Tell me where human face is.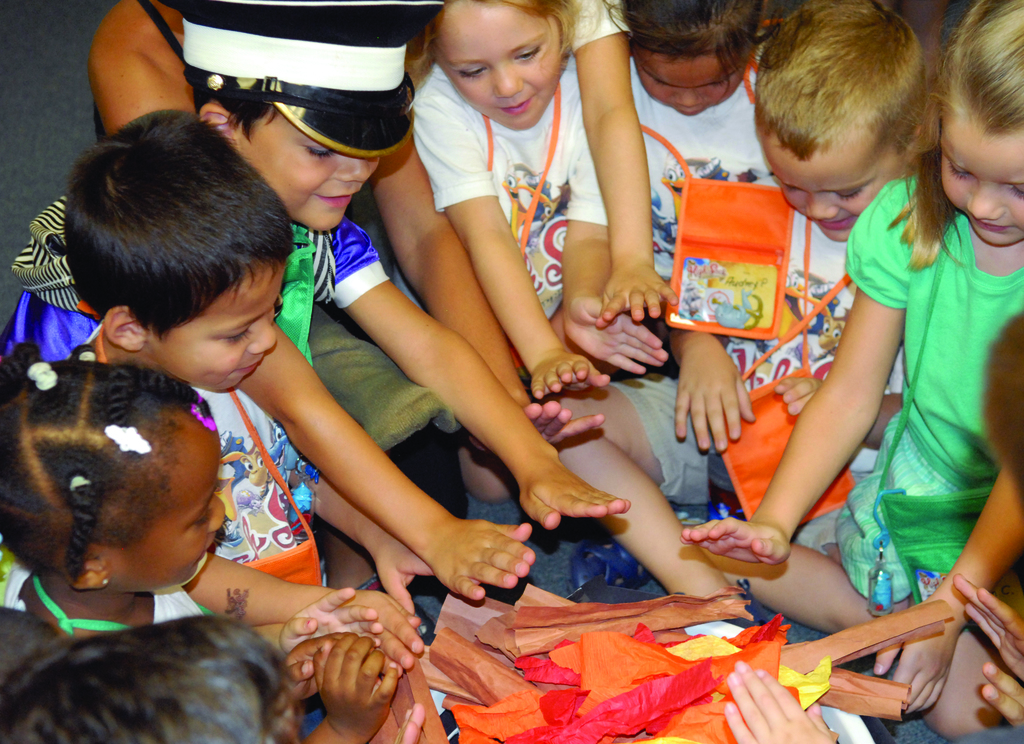
human face is at (x1=97, y1=405, x2=225, y2=592).
